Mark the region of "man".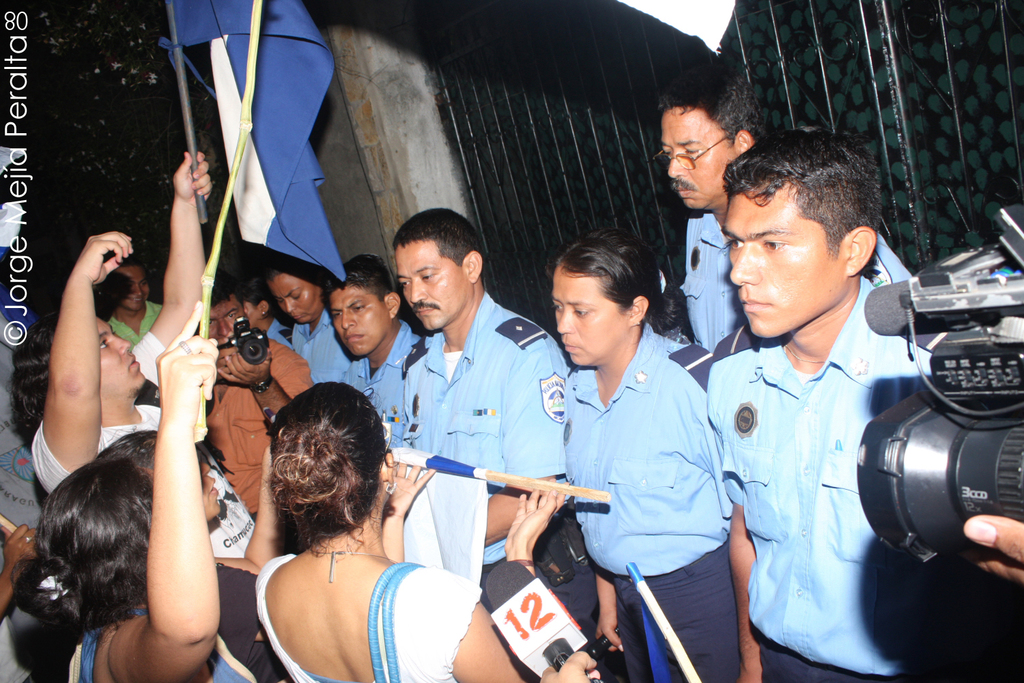
Region: Rect(319, 251, 425, 442).
